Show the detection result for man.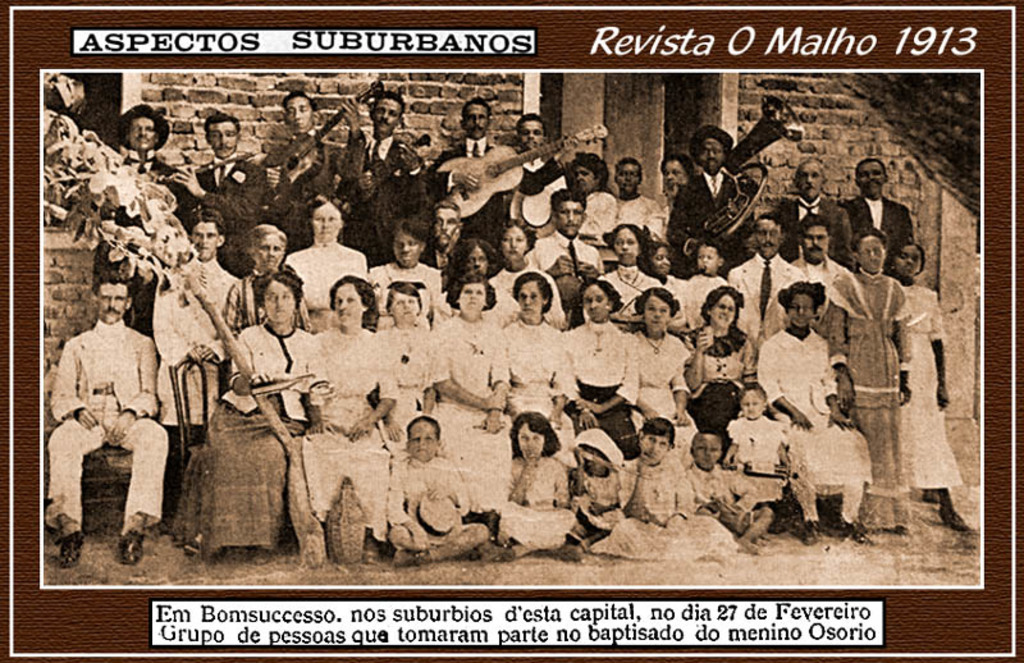
[x1=87, y1=101, x2=186, y2=293].
